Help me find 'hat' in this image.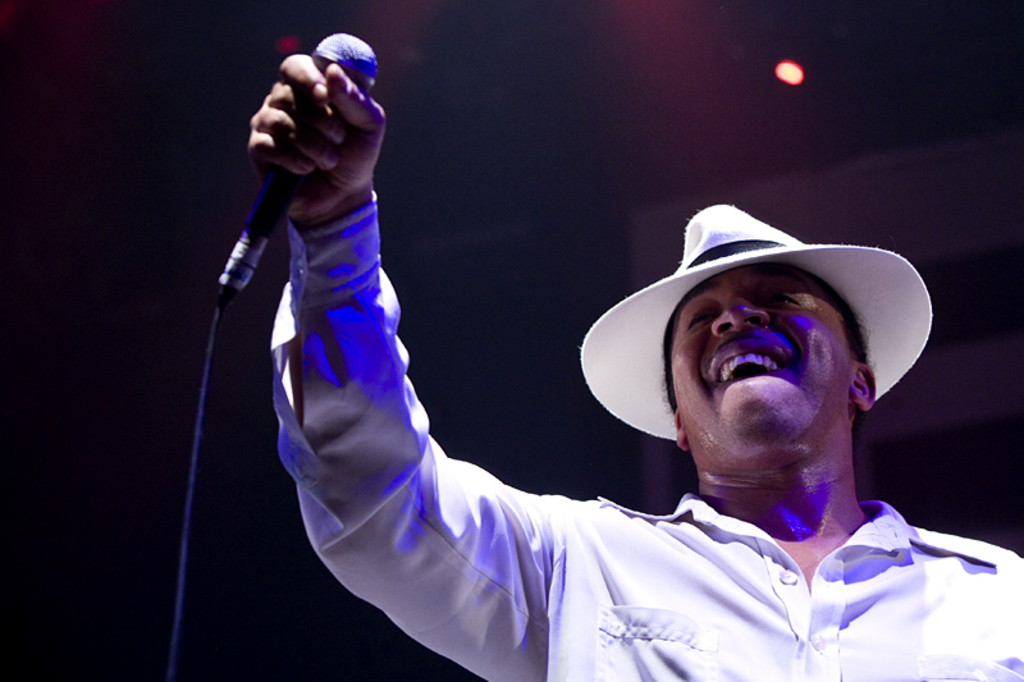
Found it: pyautogui.locateOnScreen(577, 197, 933, 449).
